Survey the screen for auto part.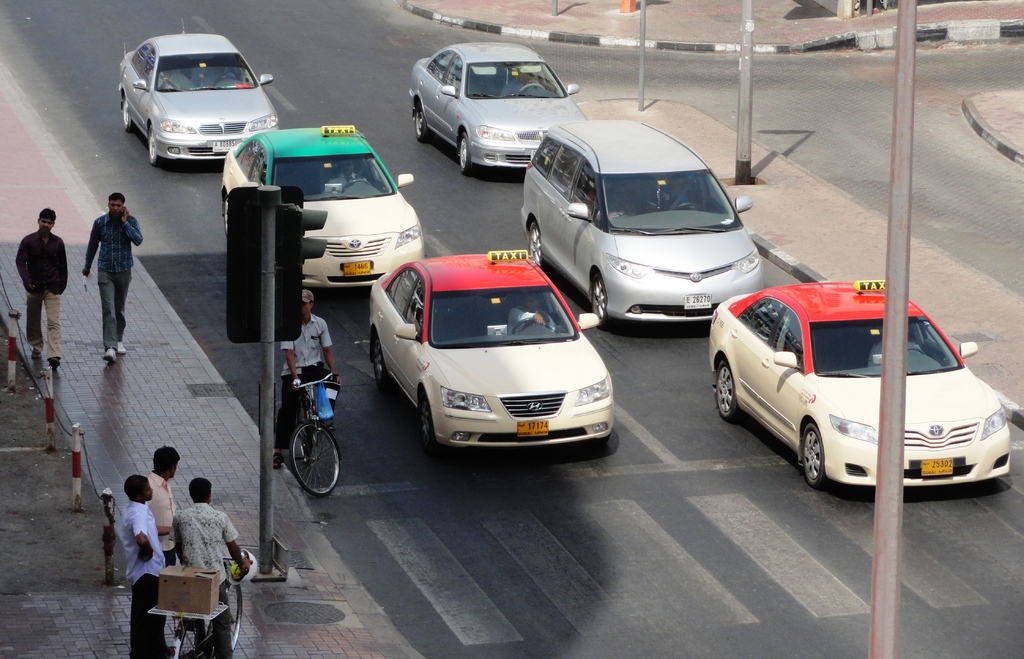
Survey found: select_region(127, 79, 145, 88).
